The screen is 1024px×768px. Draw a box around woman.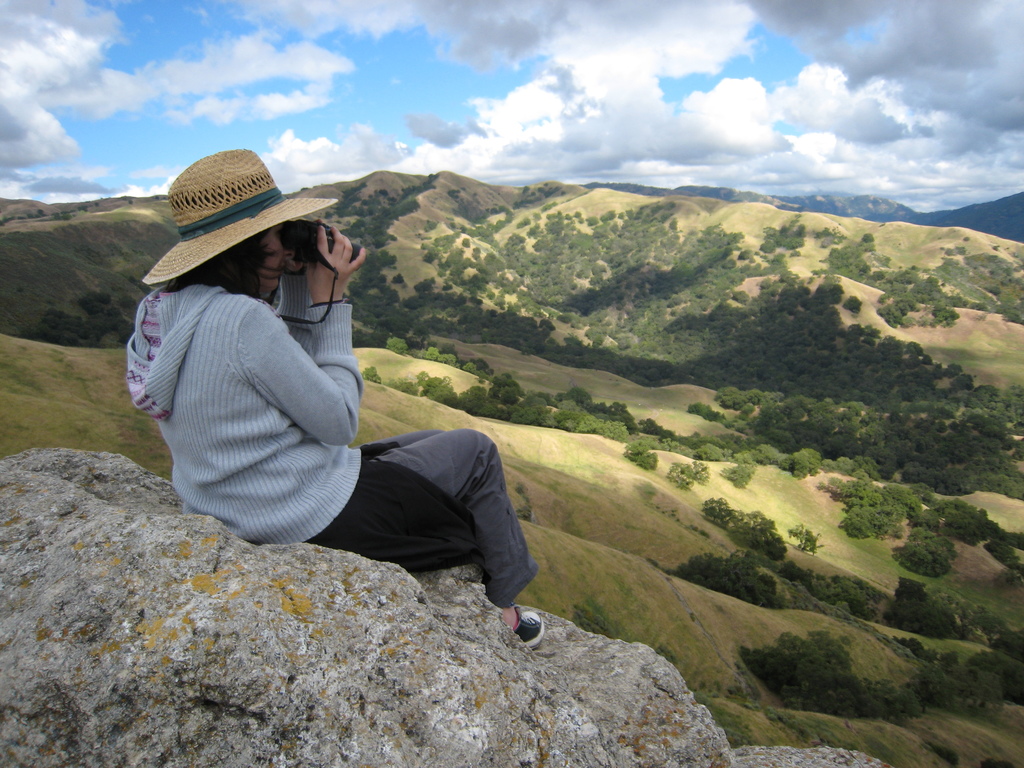
rect(125, 141, 545, 650).
